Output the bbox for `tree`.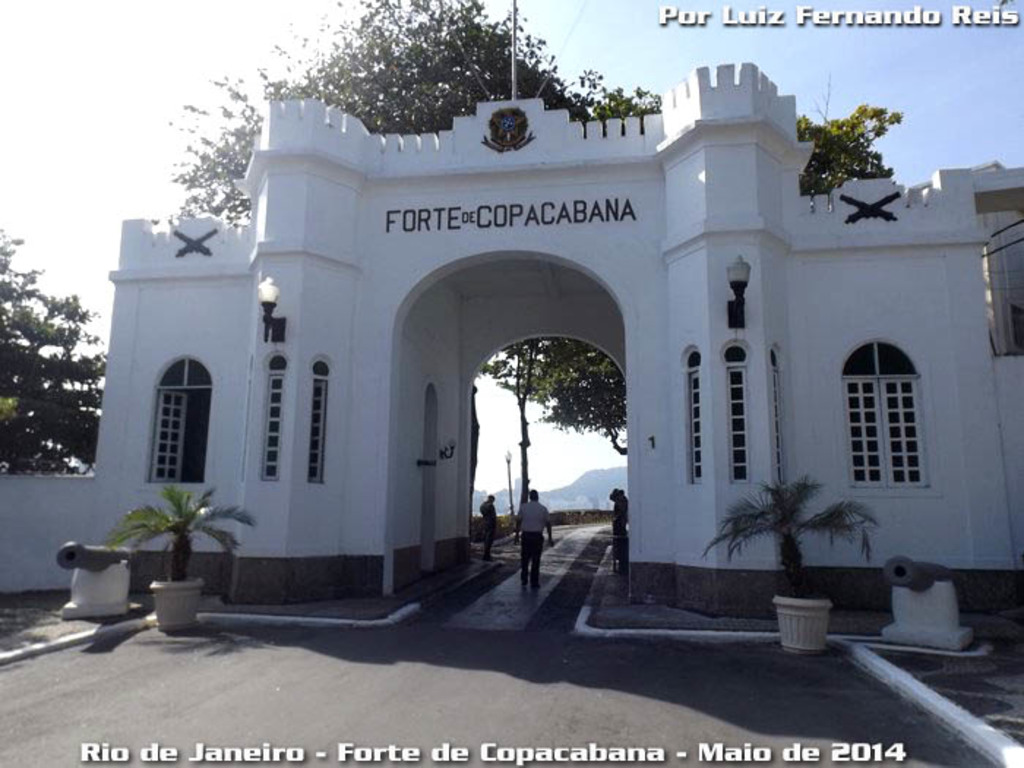
bbox=[791, 85, 908, 197].
